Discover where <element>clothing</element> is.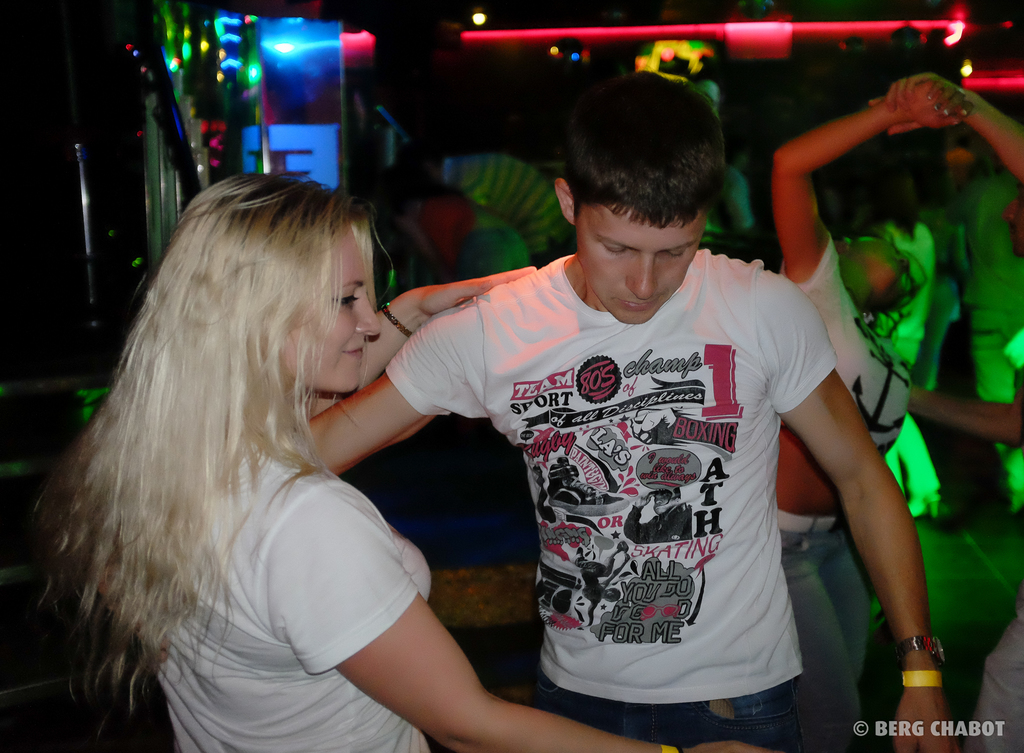
Discovered at Rect(392, 223, 861, 715).
